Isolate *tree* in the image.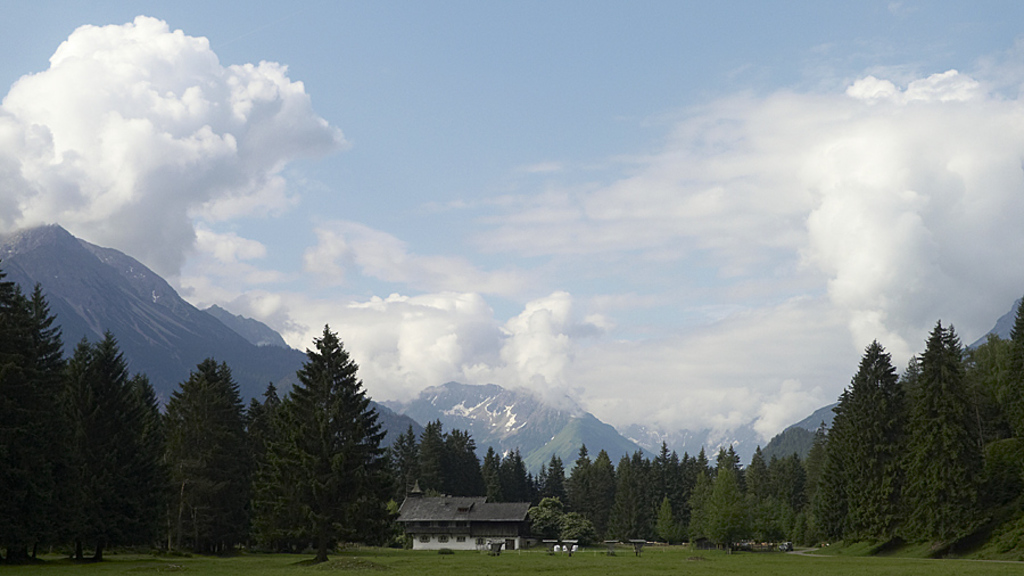
Isolated region: 803, 420, 832, 538.
